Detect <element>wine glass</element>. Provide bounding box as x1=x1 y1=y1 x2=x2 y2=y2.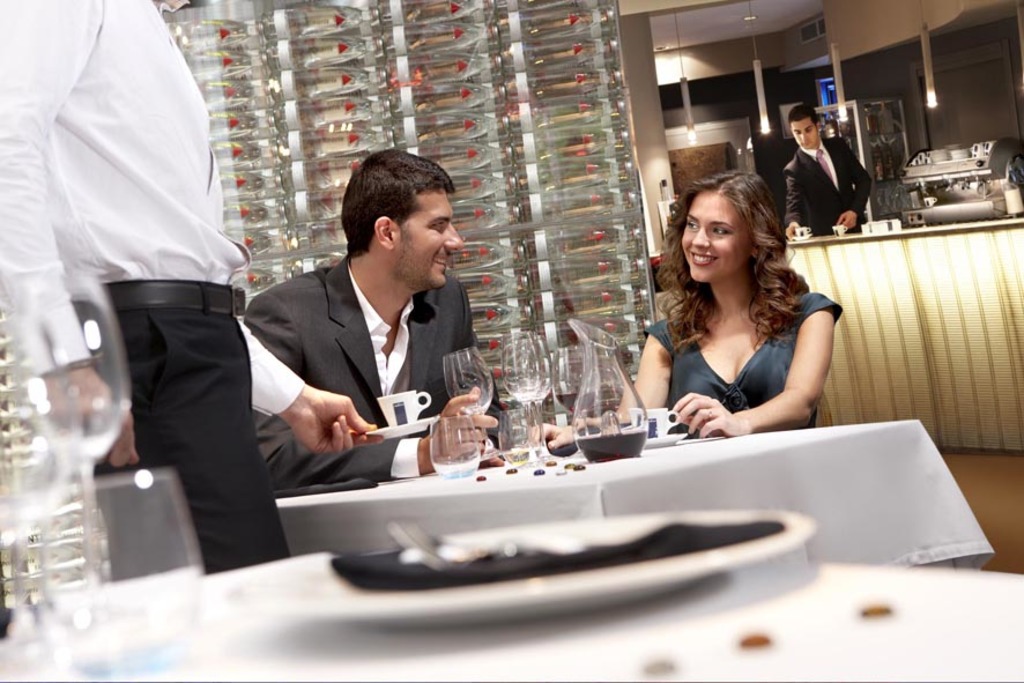
x1=25 y1=275 x2=124 y2=668.
